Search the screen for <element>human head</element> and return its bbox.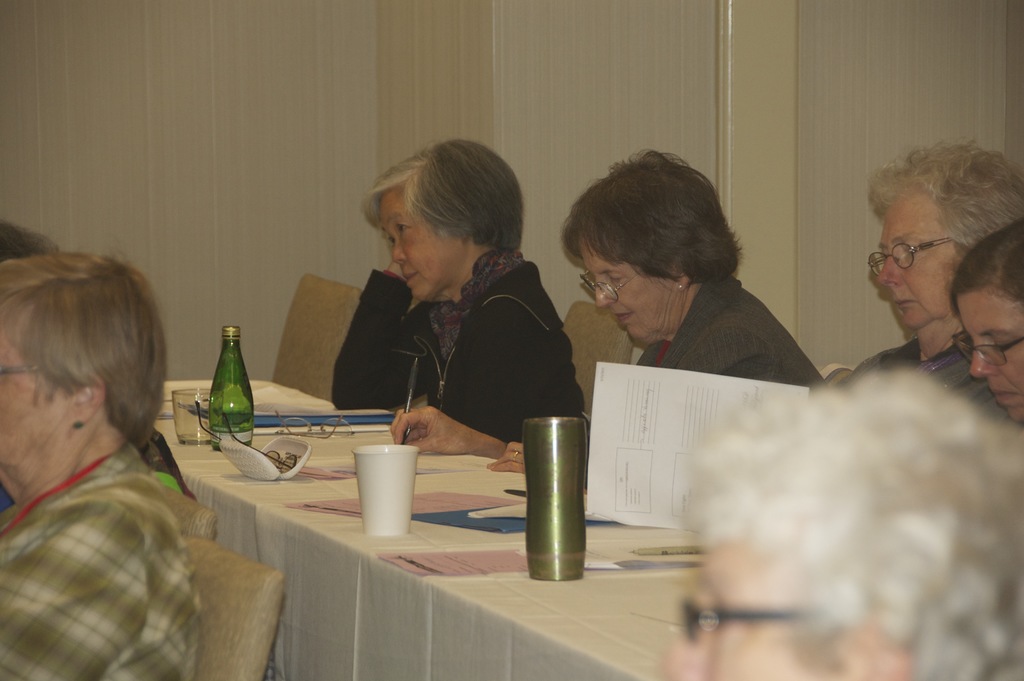
Found: 0 258 177 514.
